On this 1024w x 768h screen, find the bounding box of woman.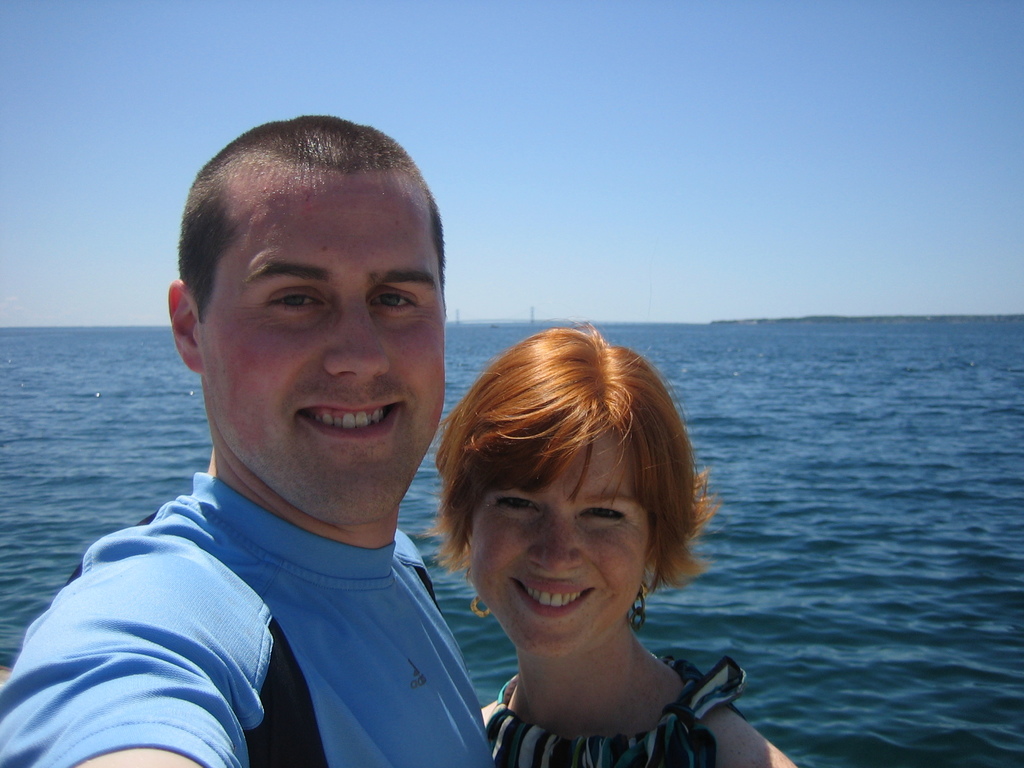
Bounding box: (x1=419, y1=319, x2=797, y2=767).
